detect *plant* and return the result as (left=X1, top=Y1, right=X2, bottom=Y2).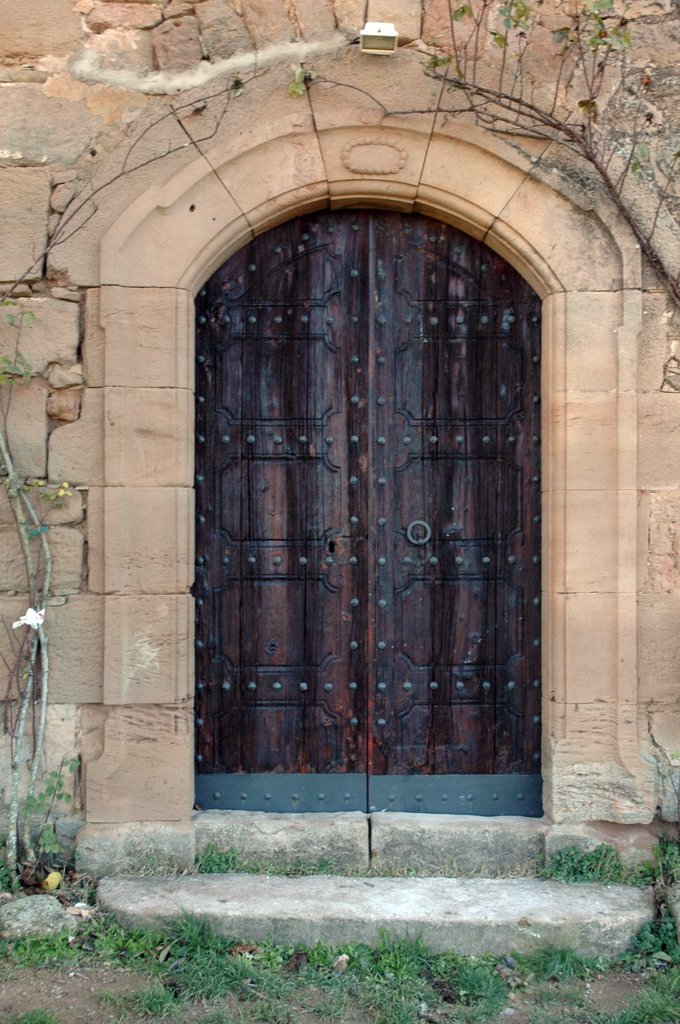
(left=267, top=930, right=601, bottom=1023).
